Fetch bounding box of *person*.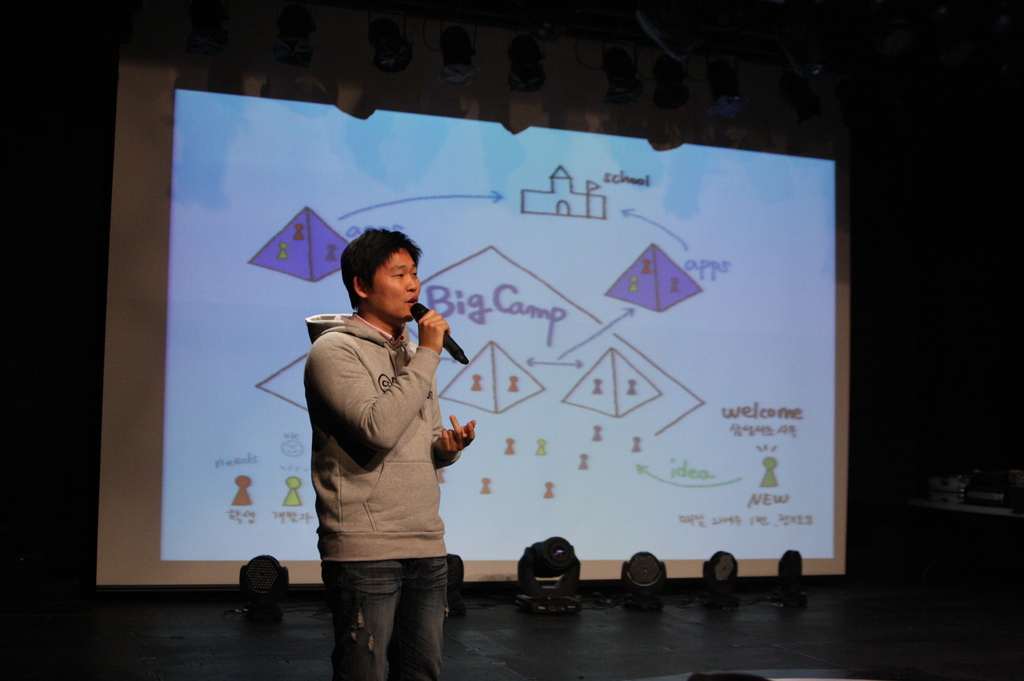
Bbox: select_region(302, 204, 479, 680).
